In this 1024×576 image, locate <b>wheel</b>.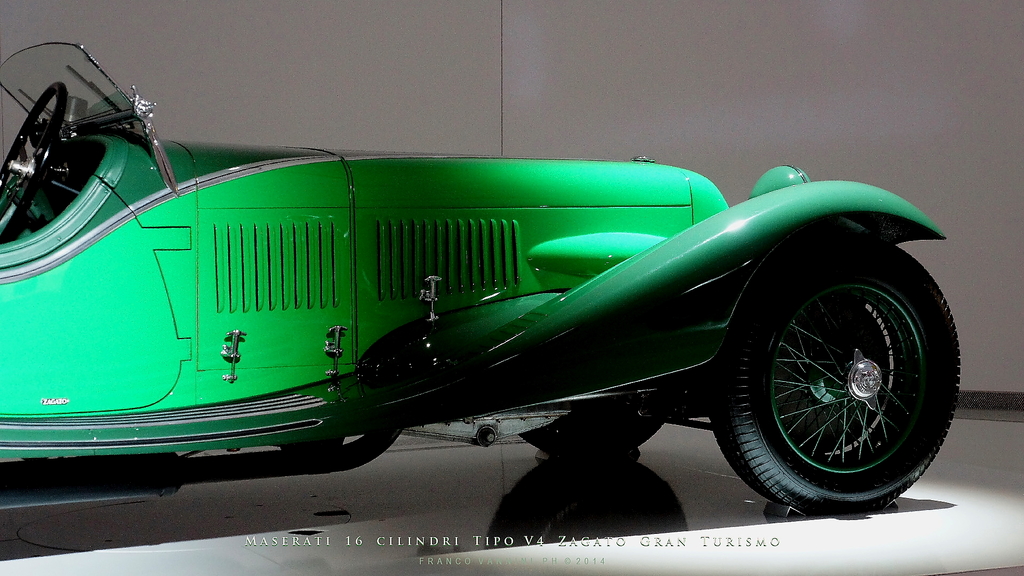
Bounding box: [left=523, top=417, right=665, bottom=448].
